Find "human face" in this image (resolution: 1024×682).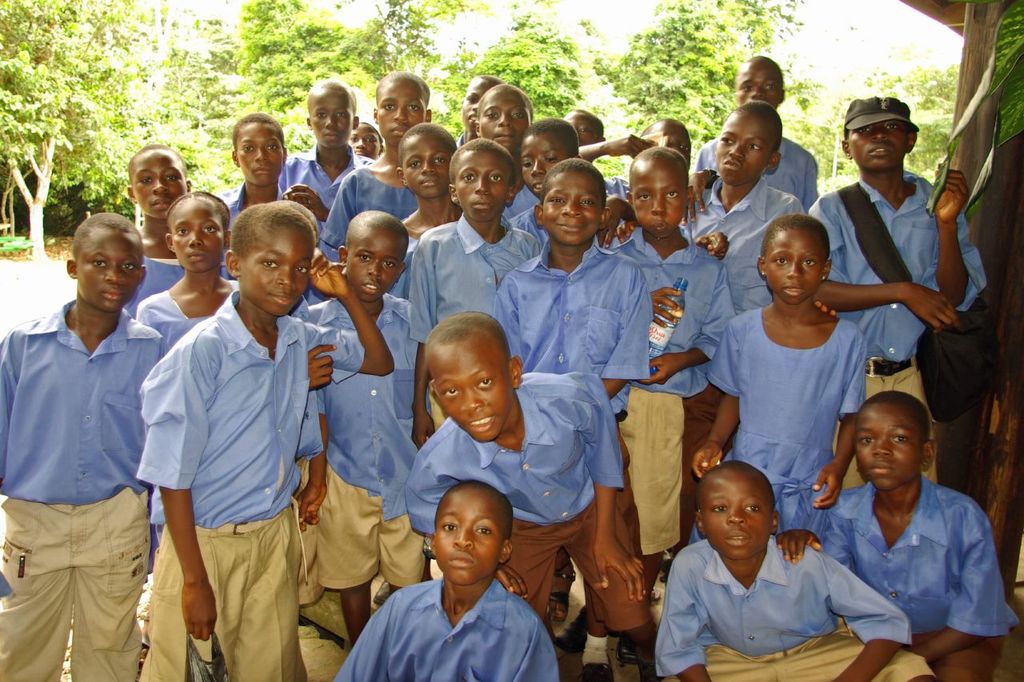
<box>312,90,356,148</box>.
